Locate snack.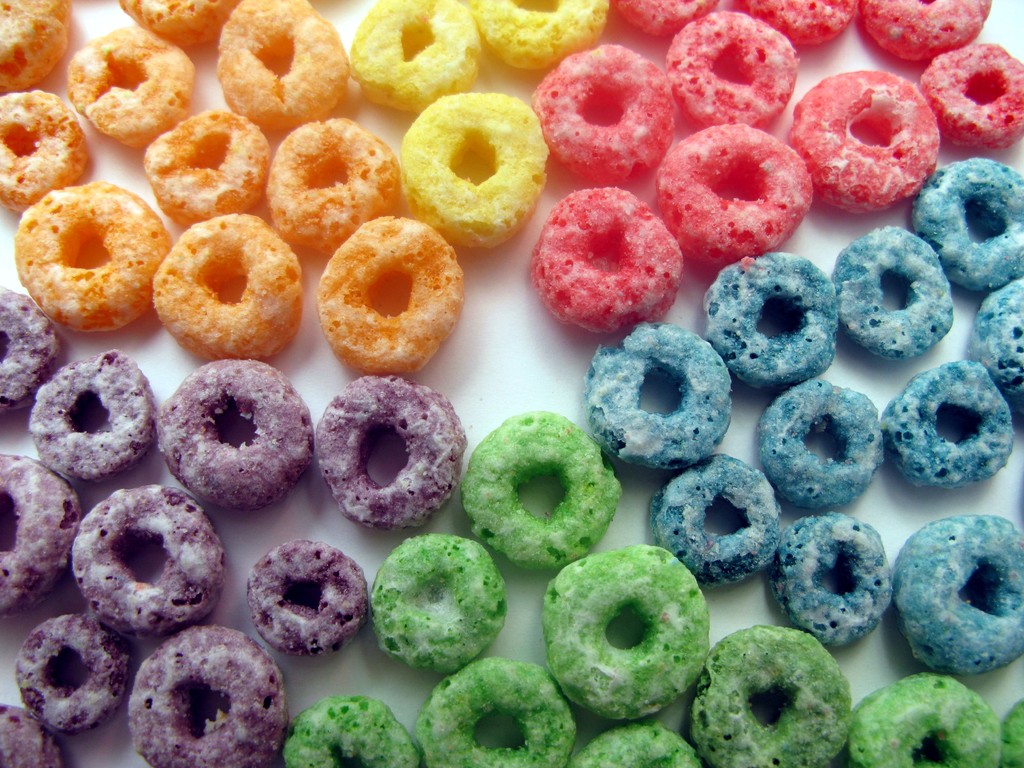
Bounding box: <box>771,513,902,646</box>.
